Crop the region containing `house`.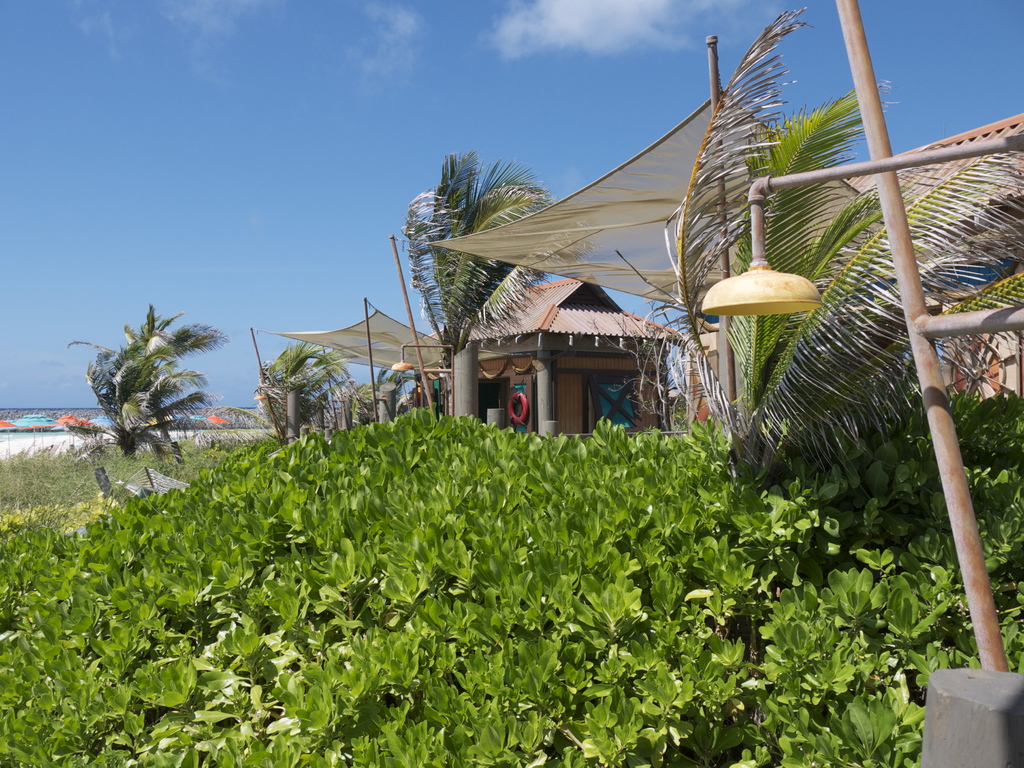
Crop region: [447,266,703,445].
